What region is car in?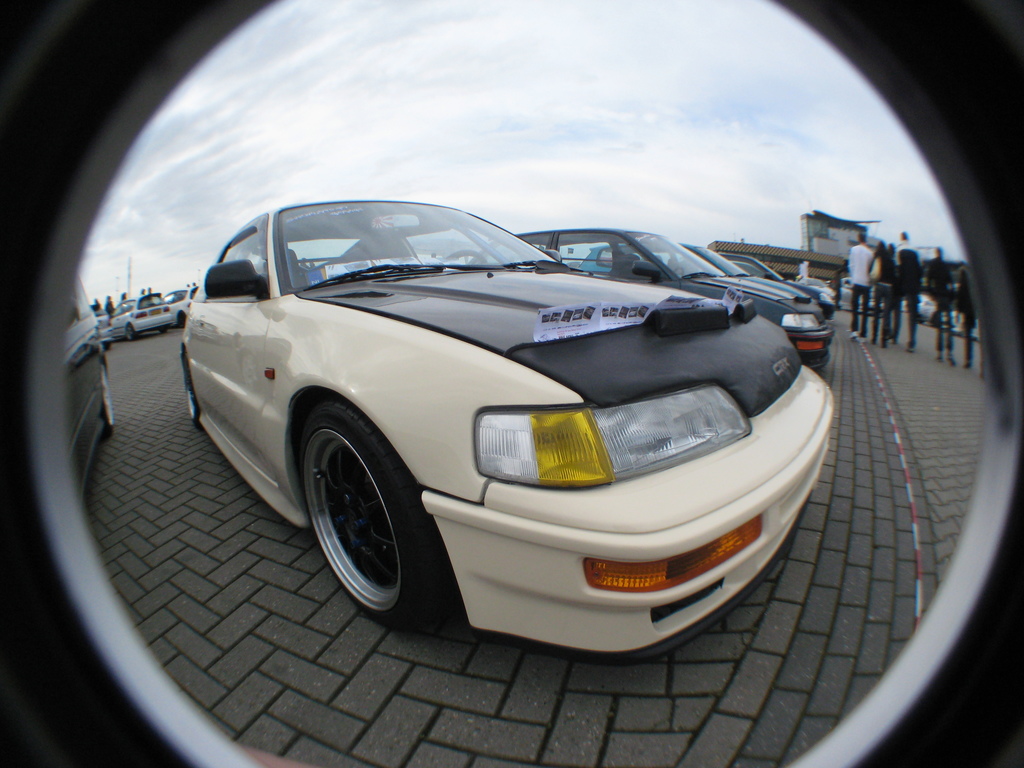
<box>112,292,169,340</box>.
